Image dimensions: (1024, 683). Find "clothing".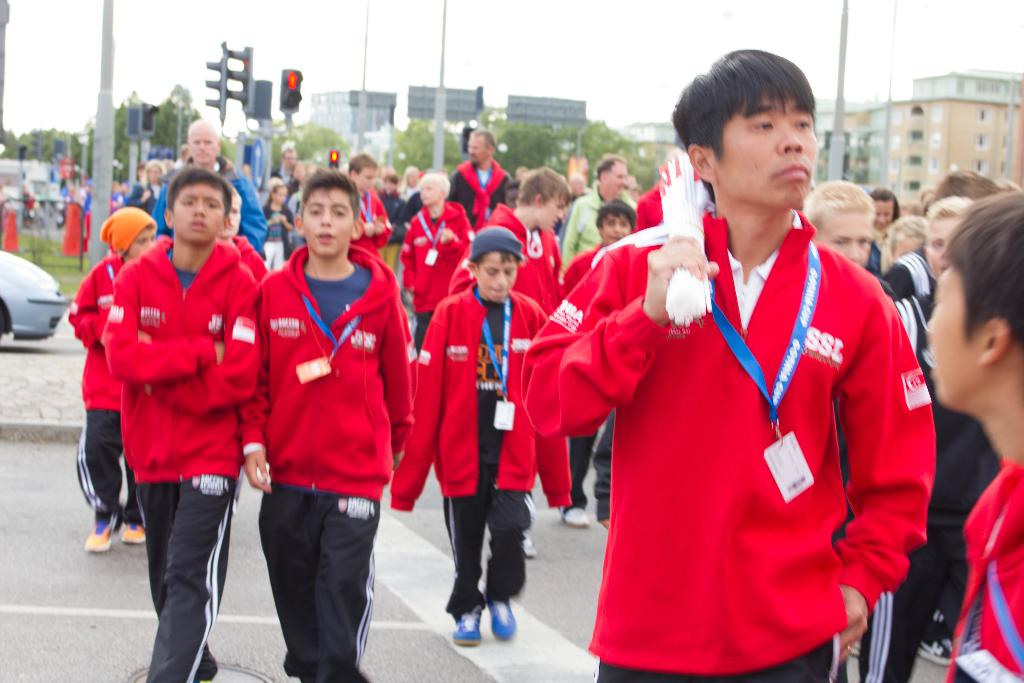
<box>414,256,573,600</box>.
